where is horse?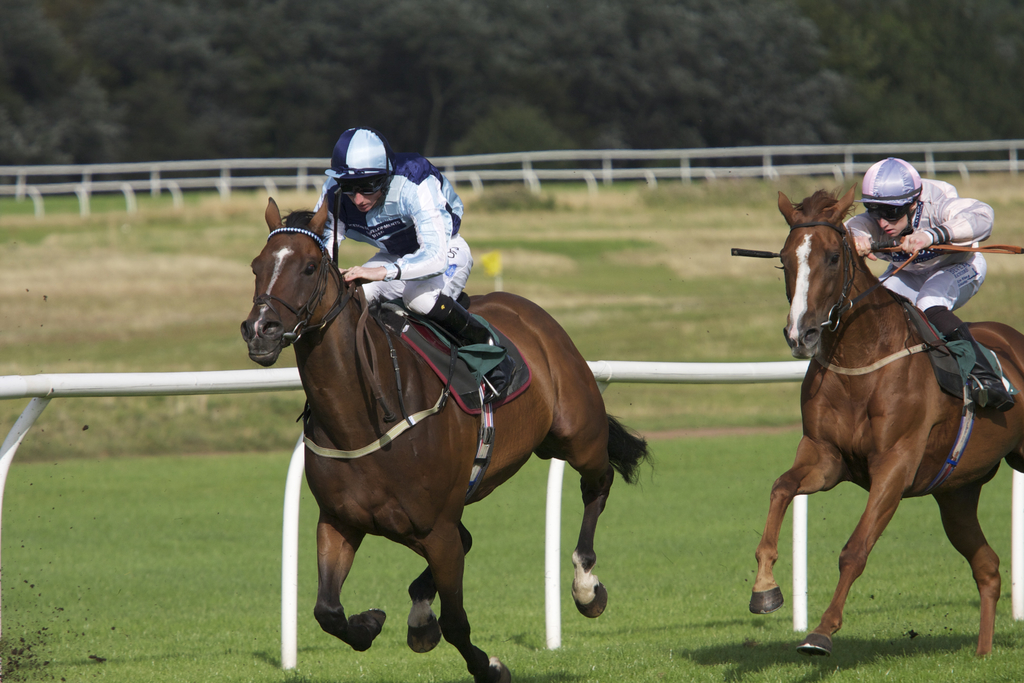
bbox=[749, 183, 1023, 662].
